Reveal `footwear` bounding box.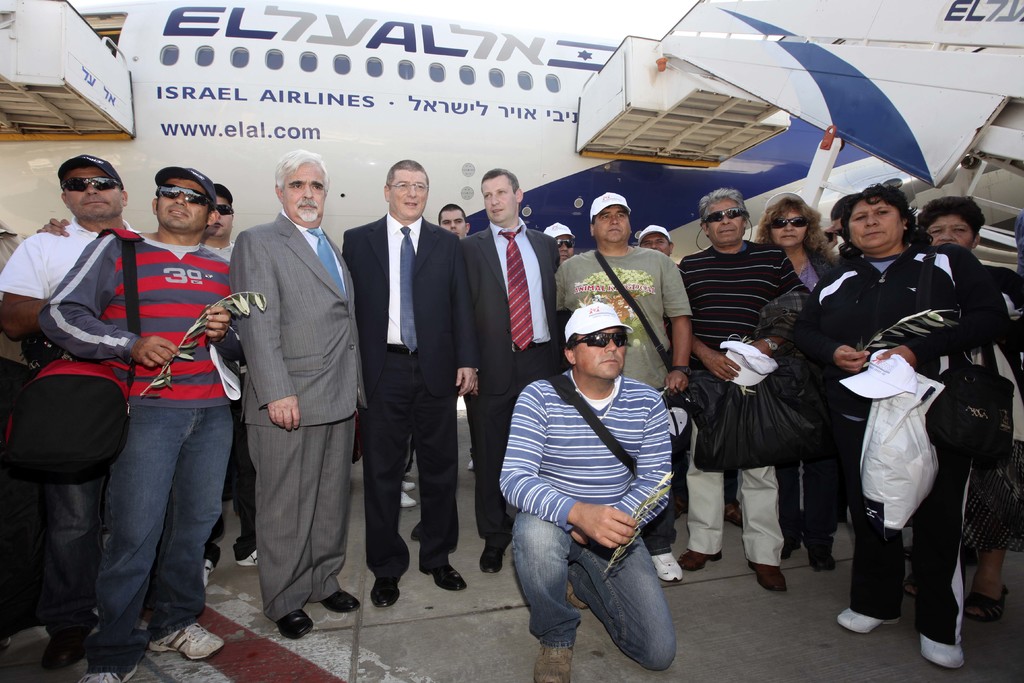
Revealed: 529, 644, 573, 682.
